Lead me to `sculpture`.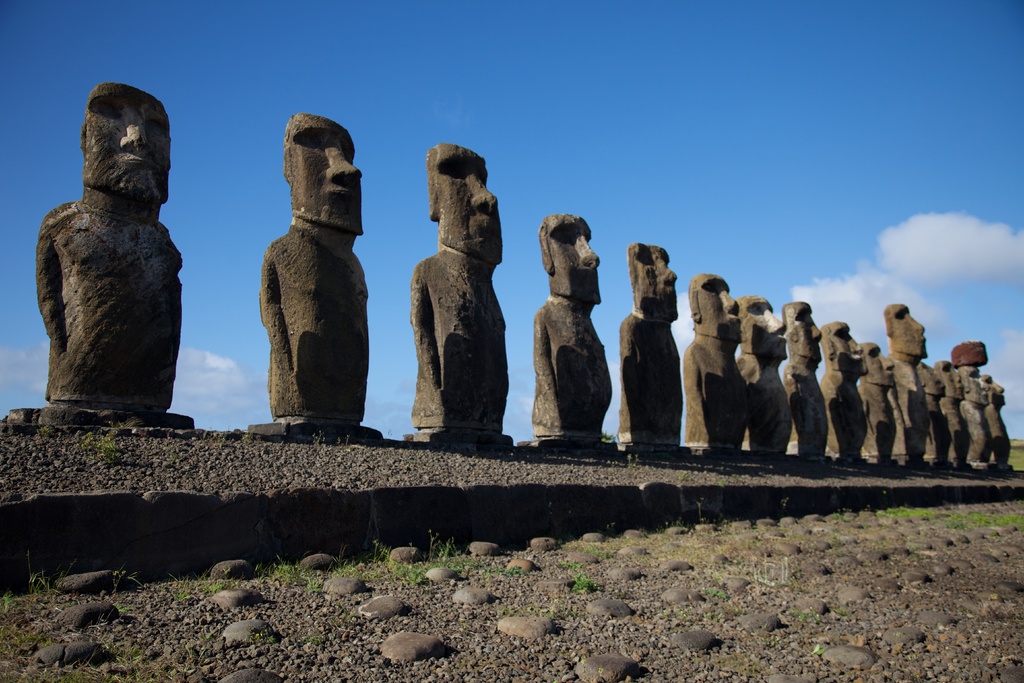
Lead to detection(413, 144, 510, 447).
